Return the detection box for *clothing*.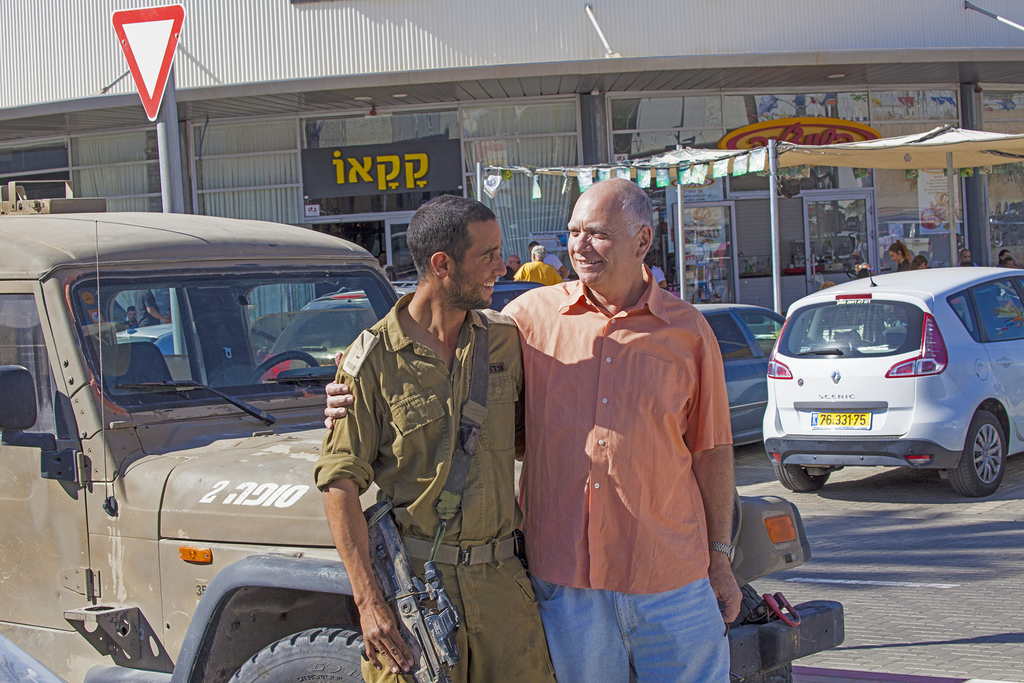
box(515, 258, 561, 288).
